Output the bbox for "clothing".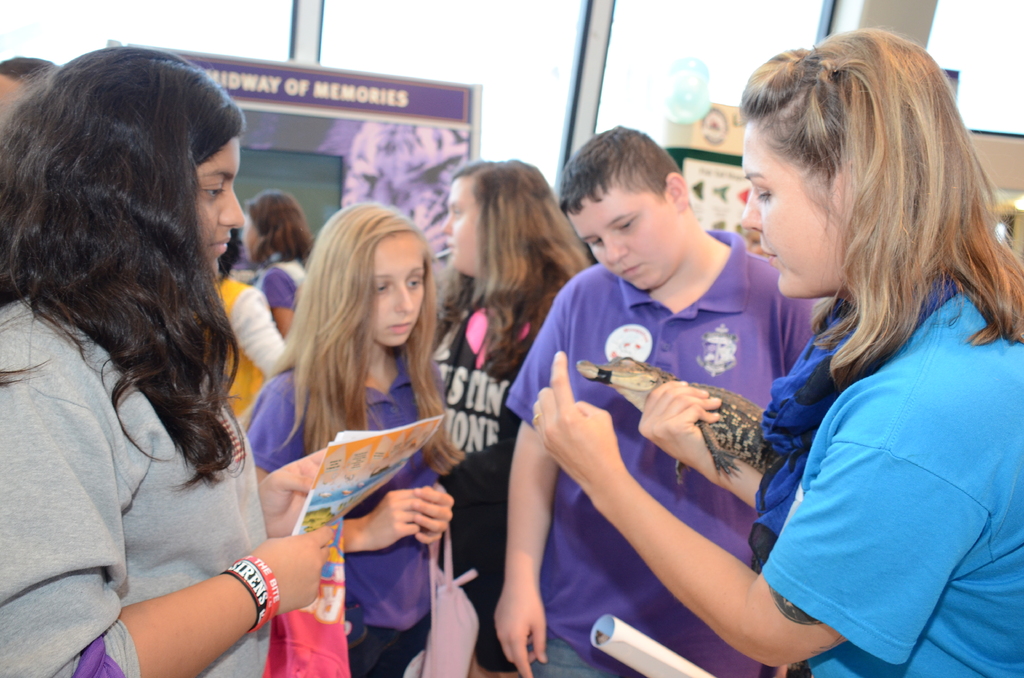
<bbox>726, 216, 1011, 677</bbox>.
